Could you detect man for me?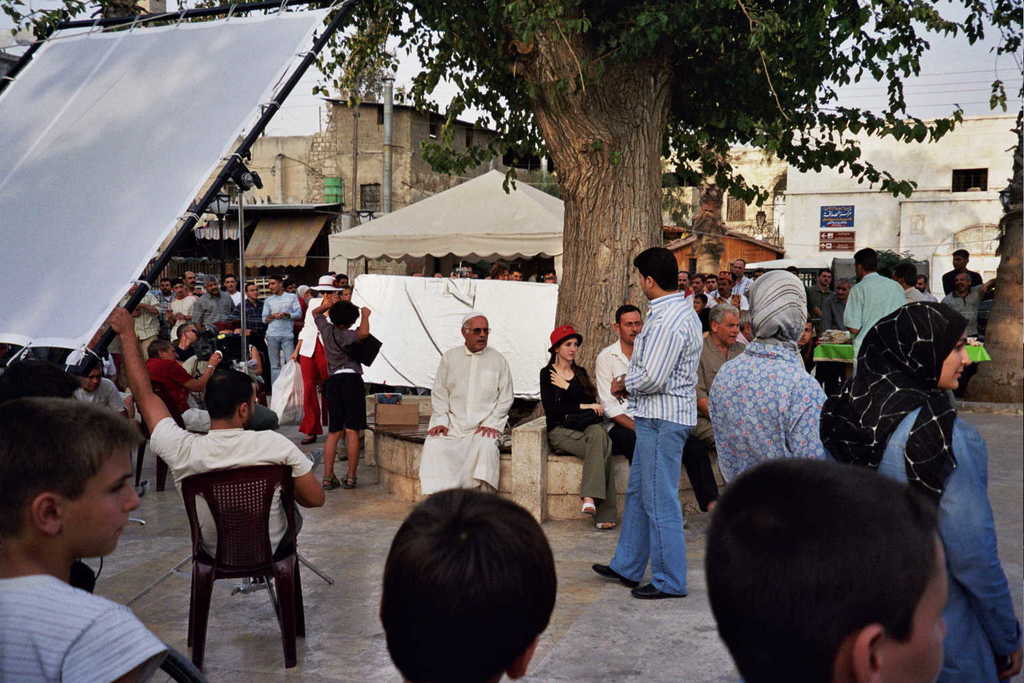
Detection result: <region>165, 279, 197, 346</region>.
